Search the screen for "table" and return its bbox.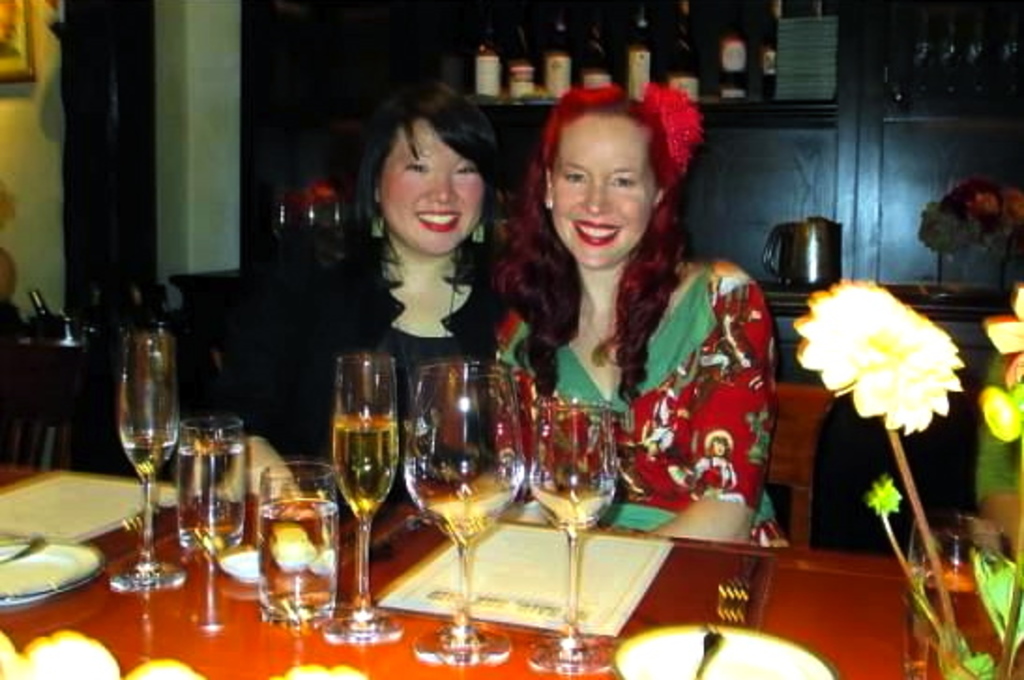
Found: x1=0 y1=465 x2=1022 y2=678.
